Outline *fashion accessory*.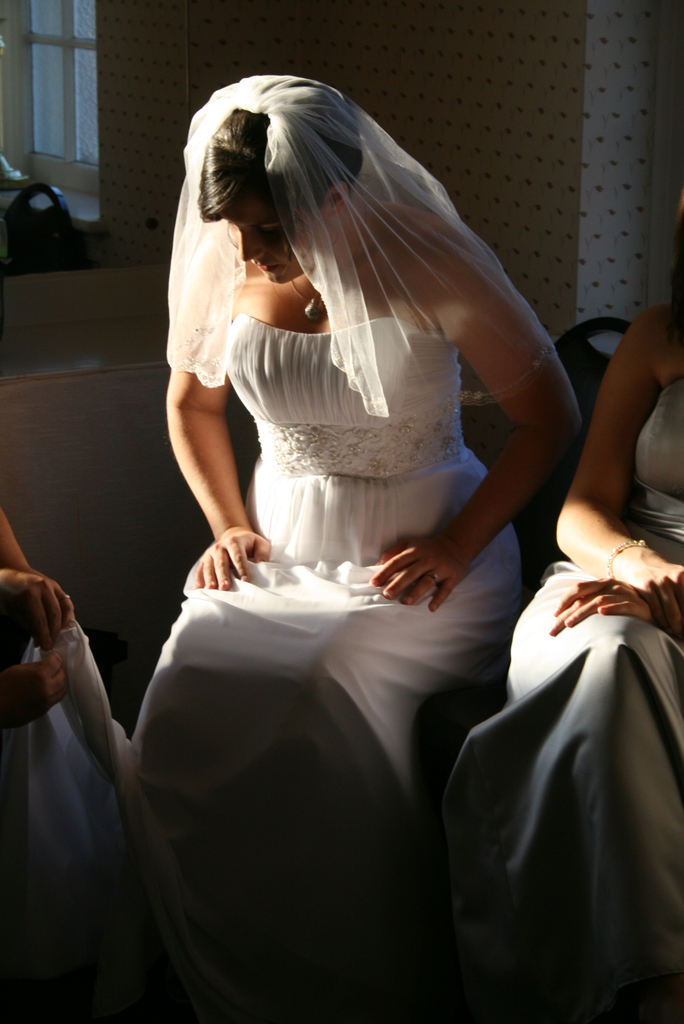
Outline: BBox(425, 571, 443, 583).
